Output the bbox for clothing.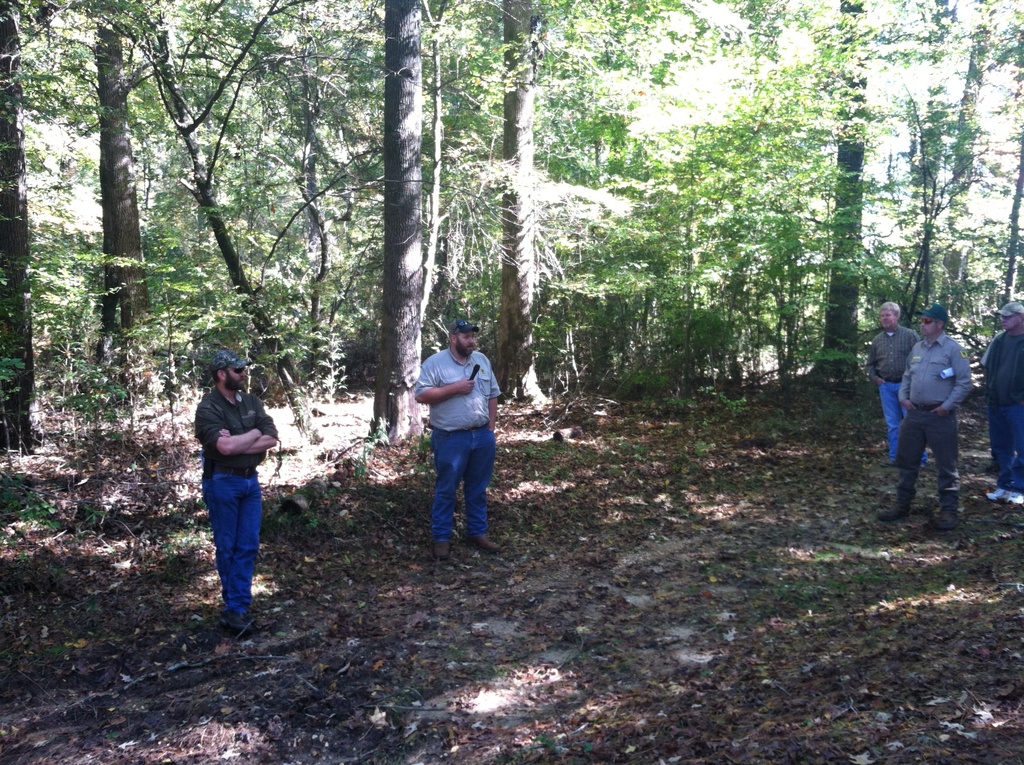
866:323:925:462.
